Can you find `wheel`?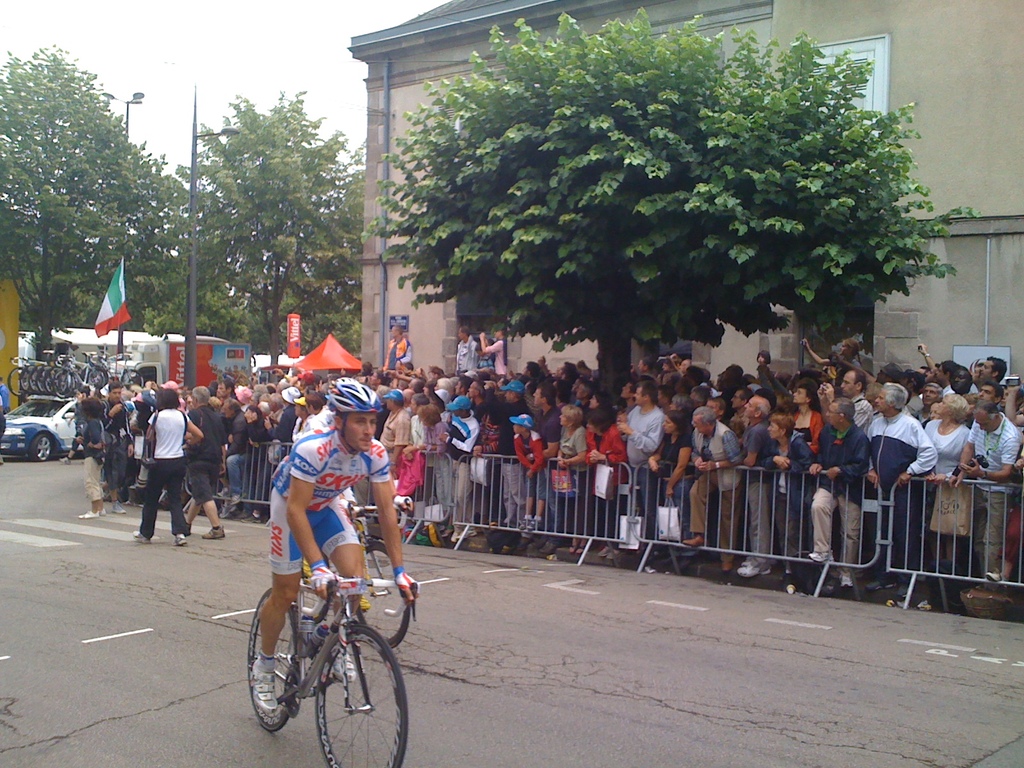
Yes, bounding box: region(49, 364, 54, 399).
